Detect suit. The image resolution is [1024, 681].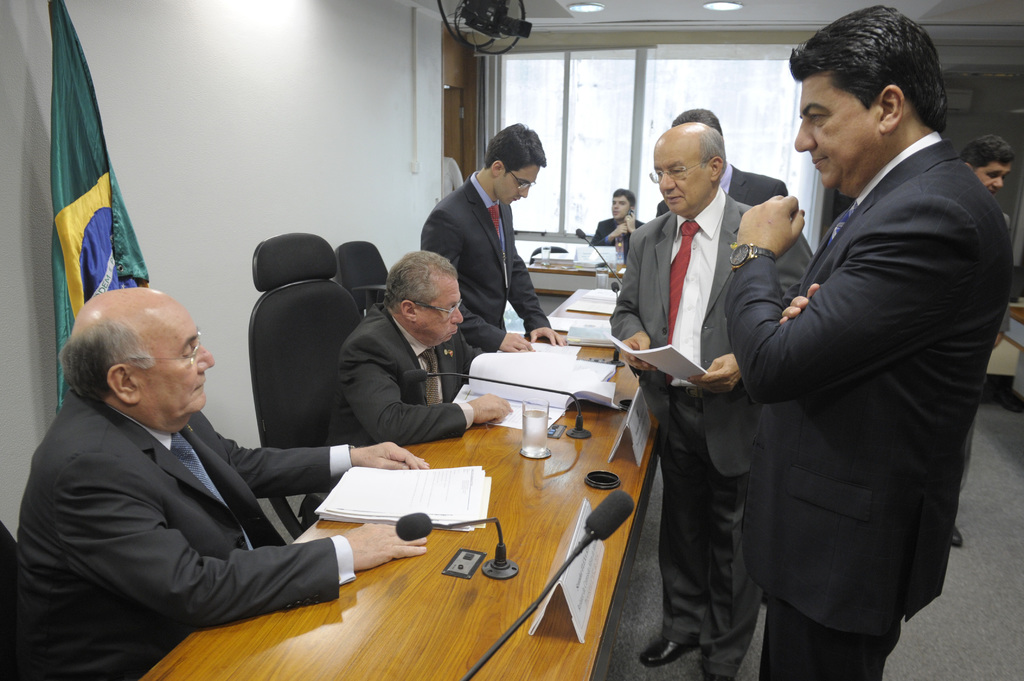
[658, 166, 789, 214].
